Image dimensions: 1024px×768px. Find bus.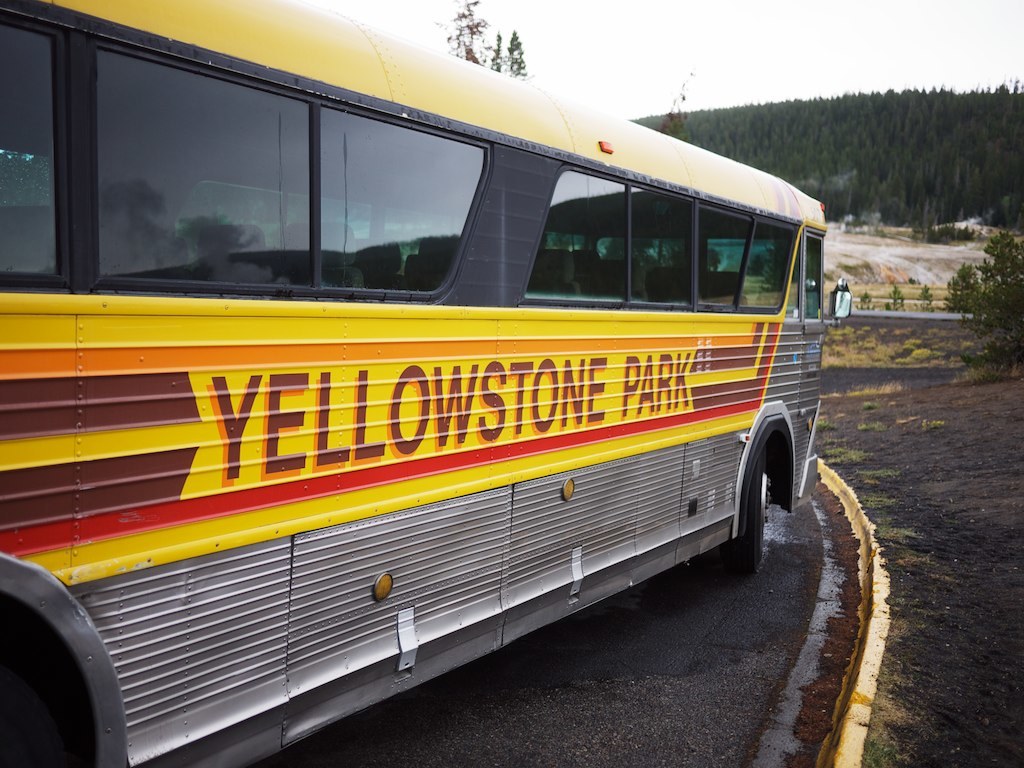
(x1=0, y1=0, x2=858, y2=767).
